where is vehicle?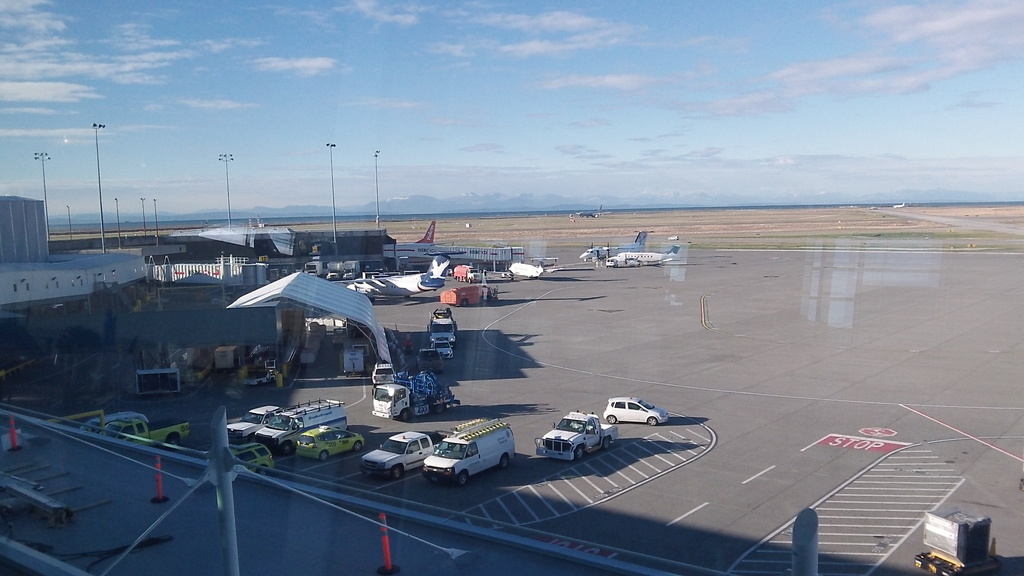
[326, 271, 343, 283].
